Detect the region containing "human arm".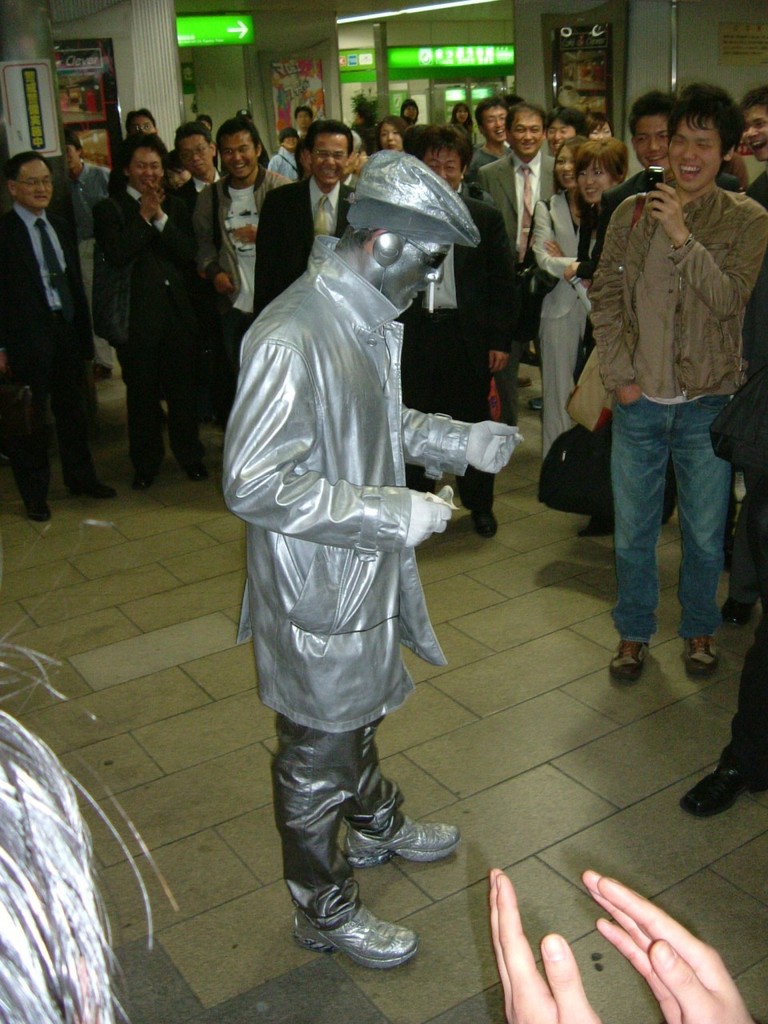
(left=254, top=193, right=284, bottom=323).
